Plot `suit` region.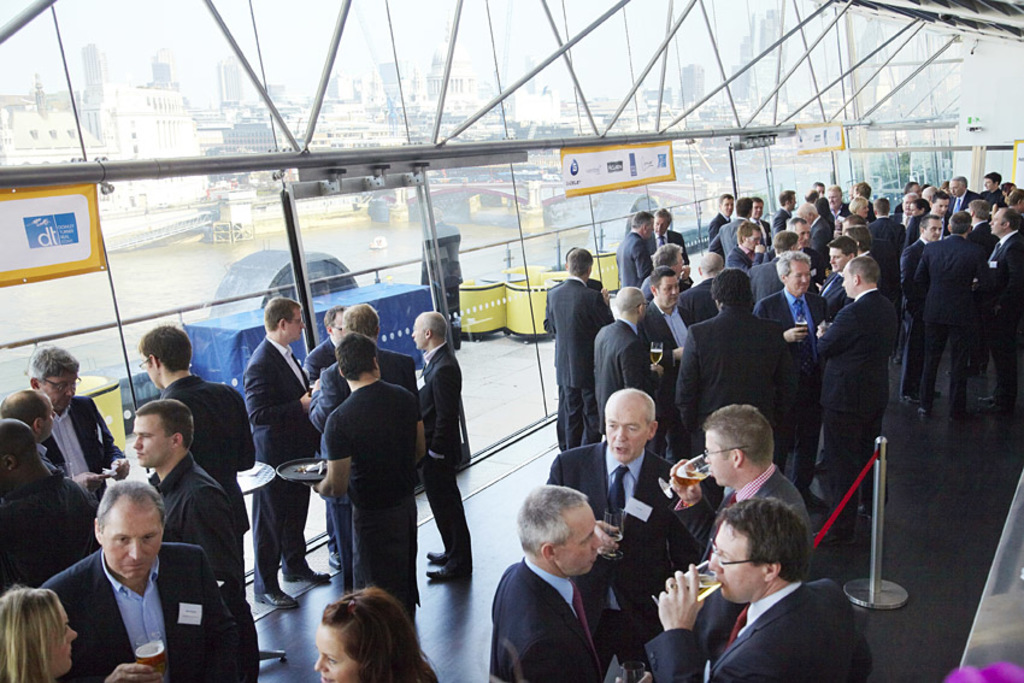
Plotted at <region>302, 343, 420, 599</region>.
